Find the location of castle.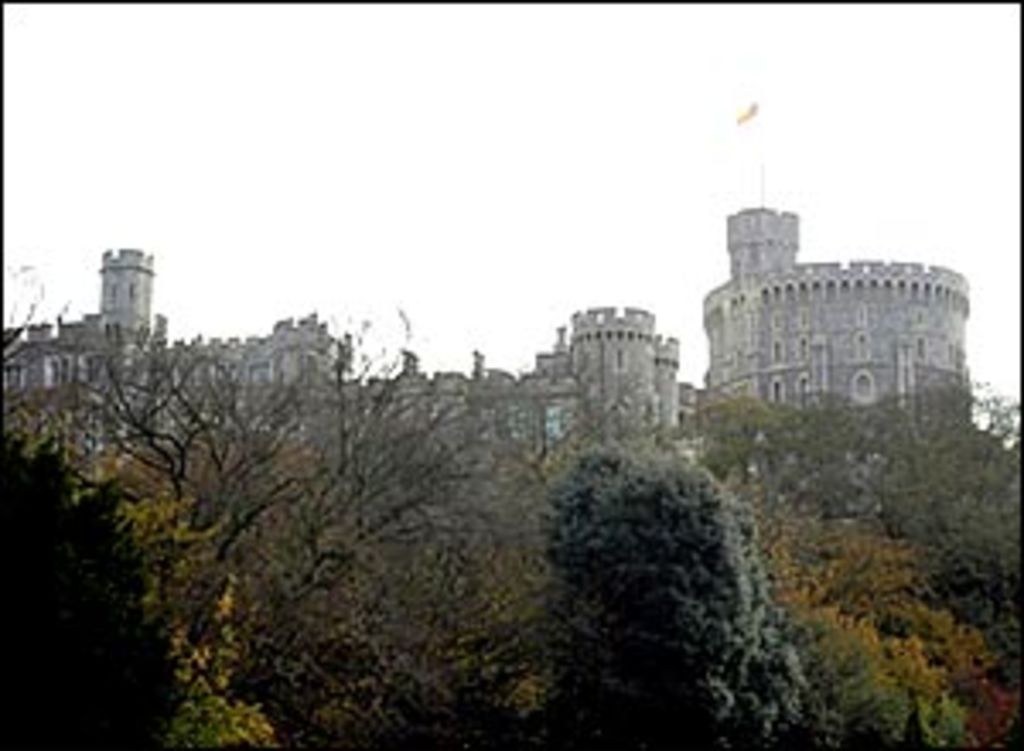
Location: (left=7, top=85, right=973, bottom=509).
